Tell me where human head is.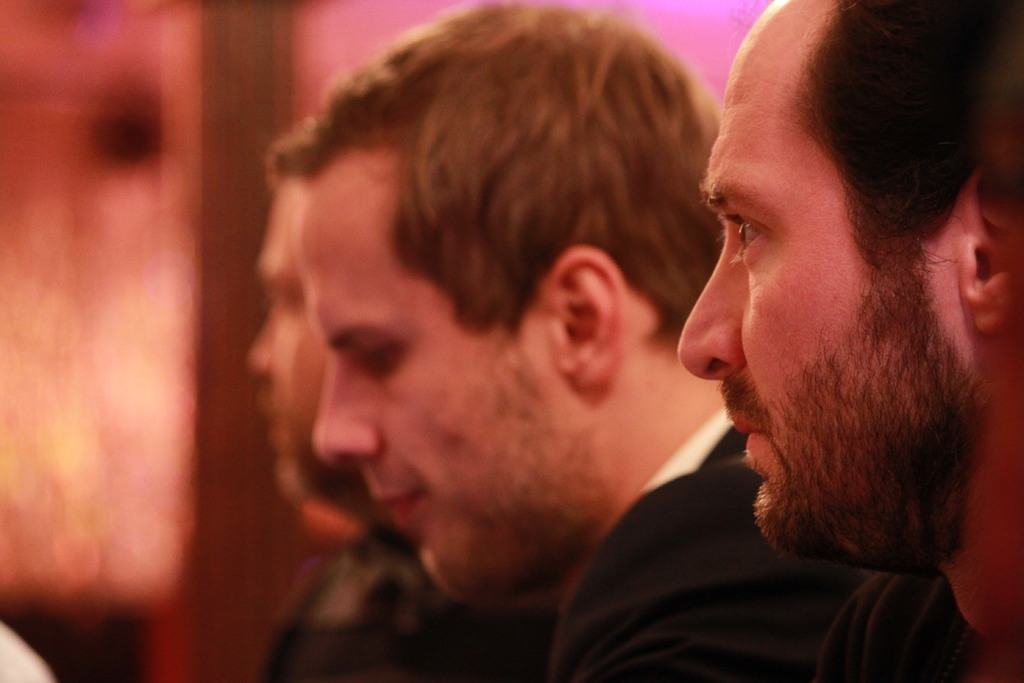
human head is at Rect(685, 0, 1013, 579).
